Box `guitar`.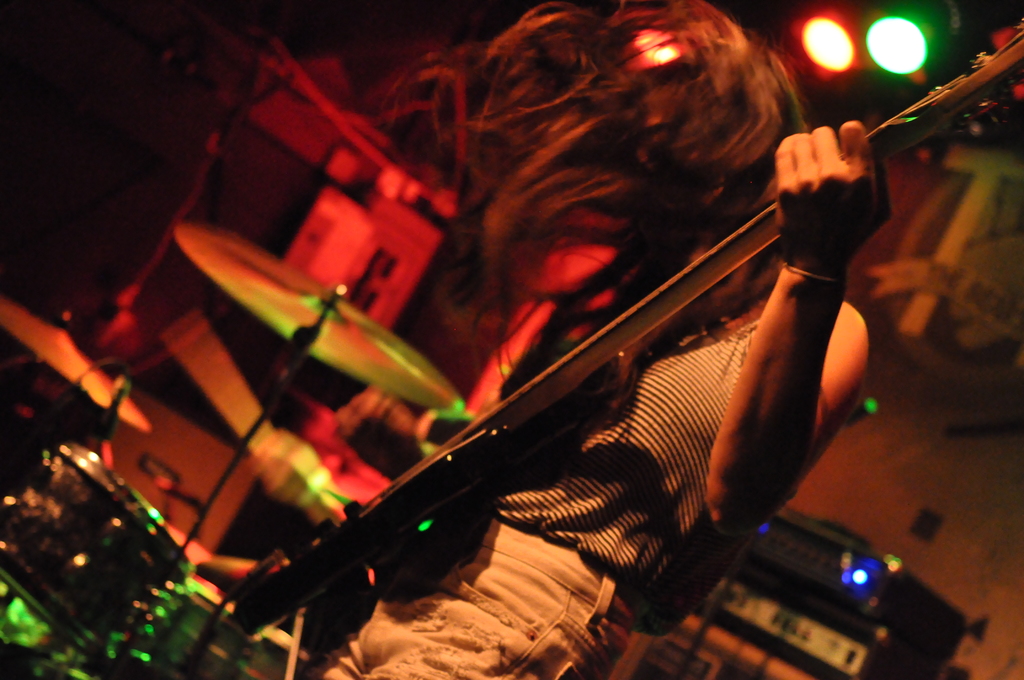
detection(229, 18, 1023, 641).
